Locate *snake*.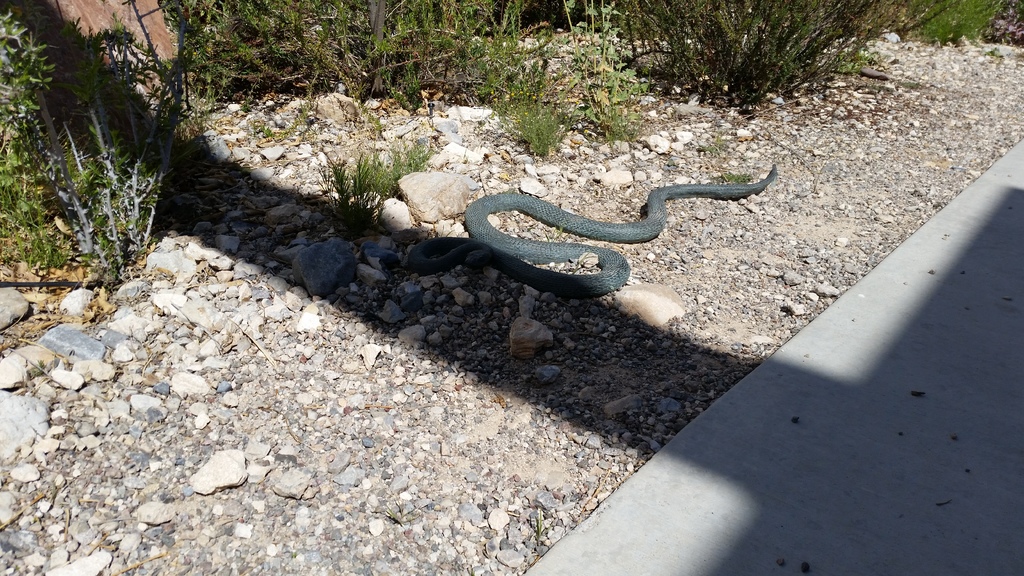
Bounding box: 429,161,772,305.
